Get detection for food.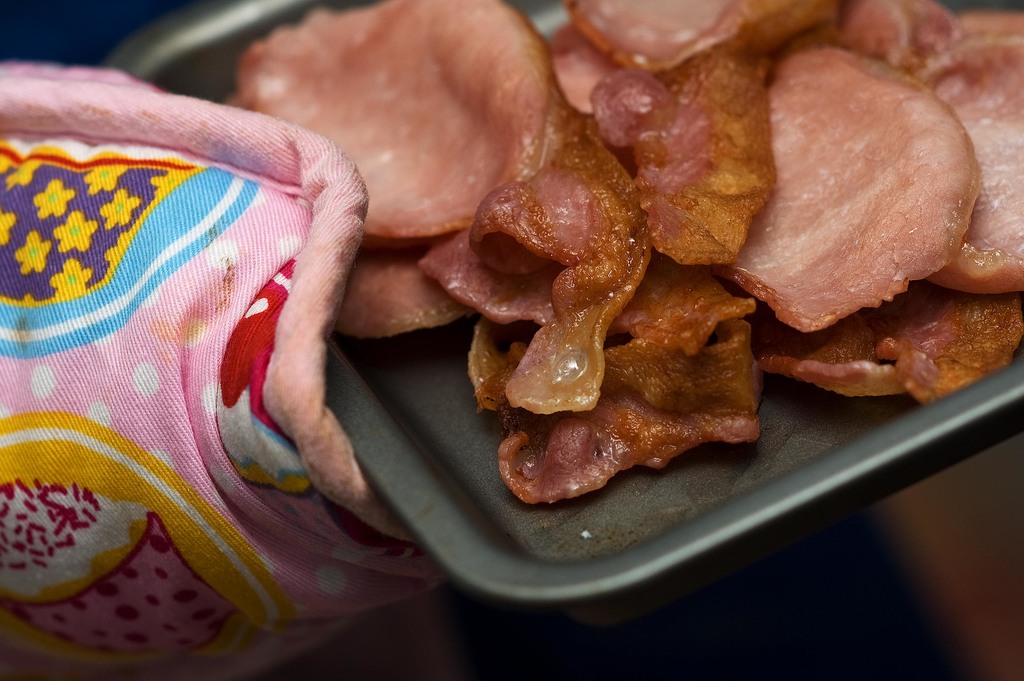
Detection: select_region(452, 236, 764, 498).
